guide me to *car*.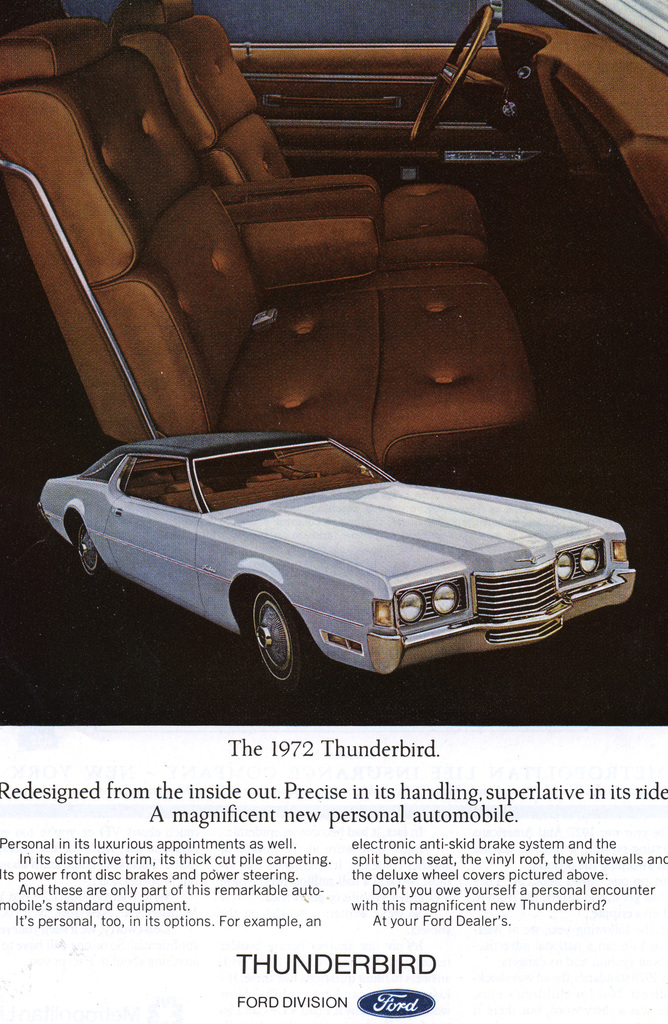
Guidance: BBox(38, 435, 644, 682).
